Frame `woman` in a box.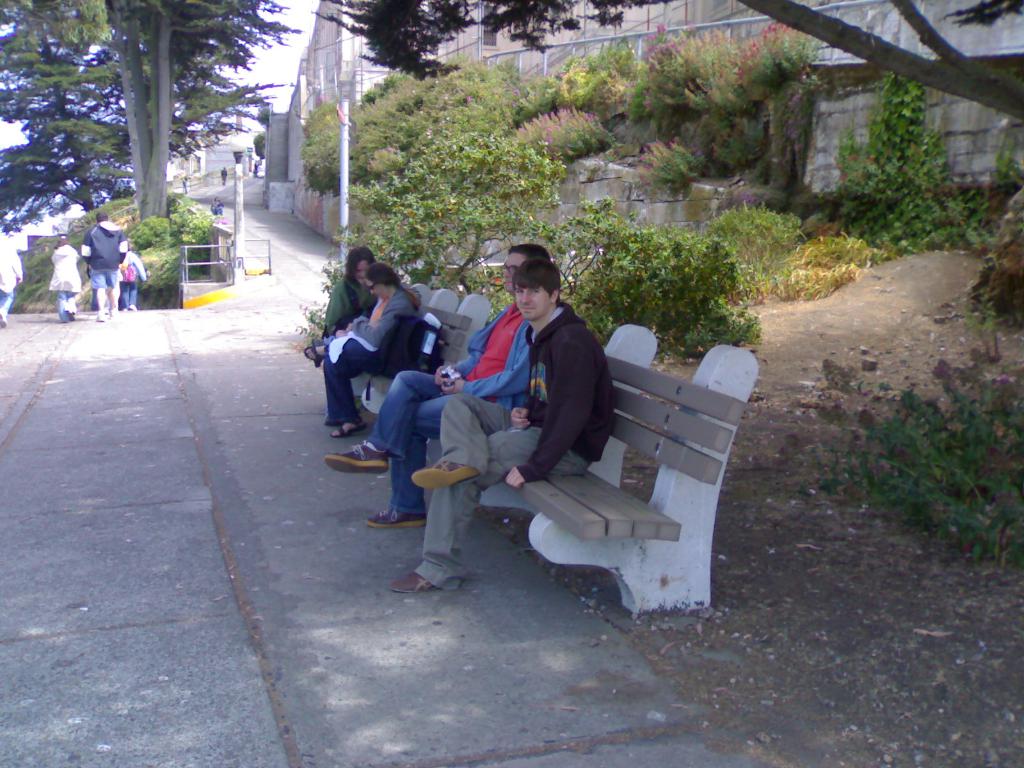
left=304, top=262, right=419, bottom=438.
